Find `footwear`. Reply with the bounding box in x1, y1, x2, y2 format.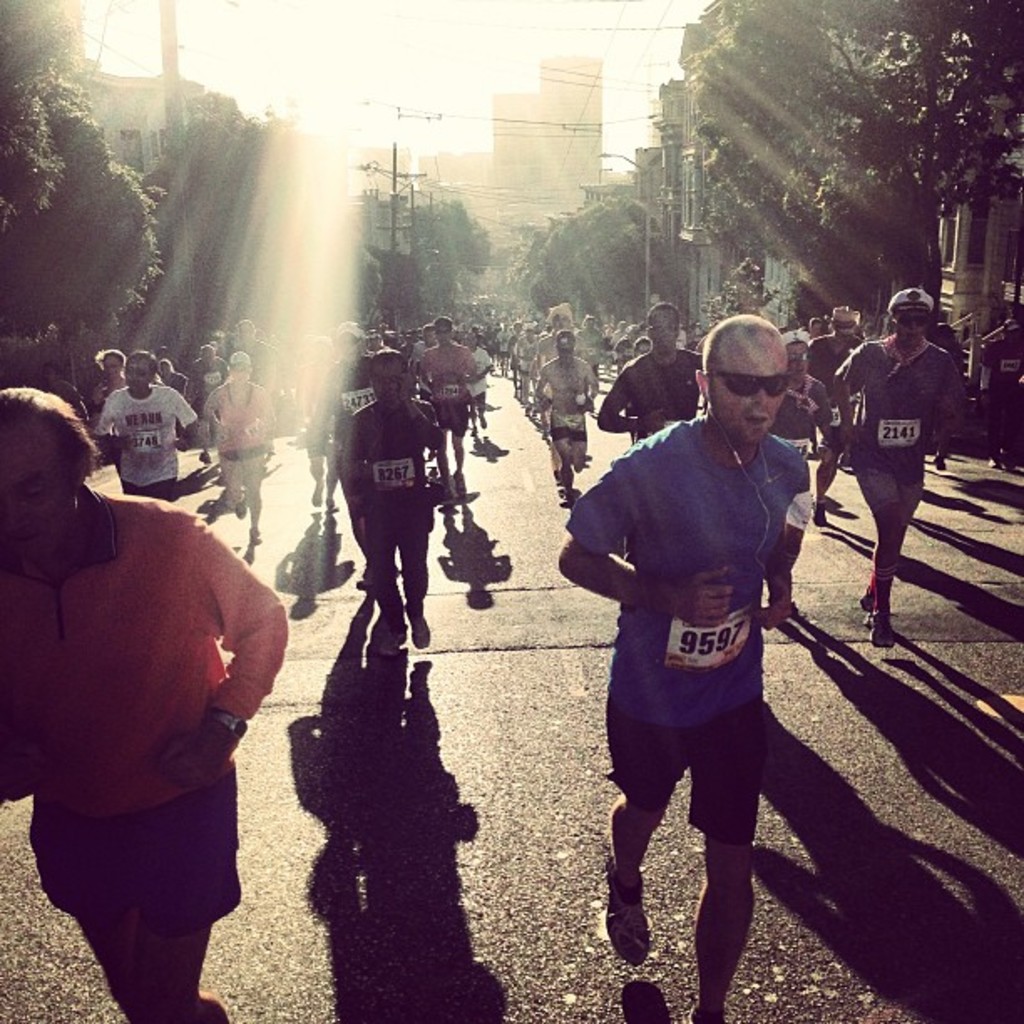
862, 611, 893, 653.
